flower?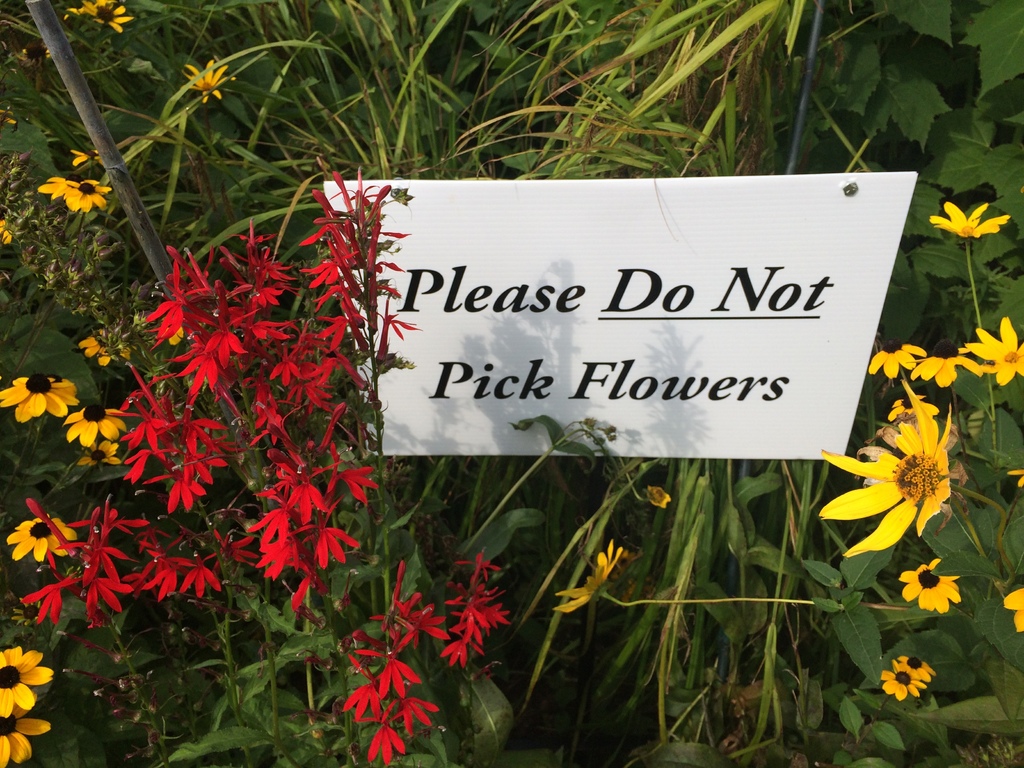
x1=908, y1=353, x2=985, y2=385
